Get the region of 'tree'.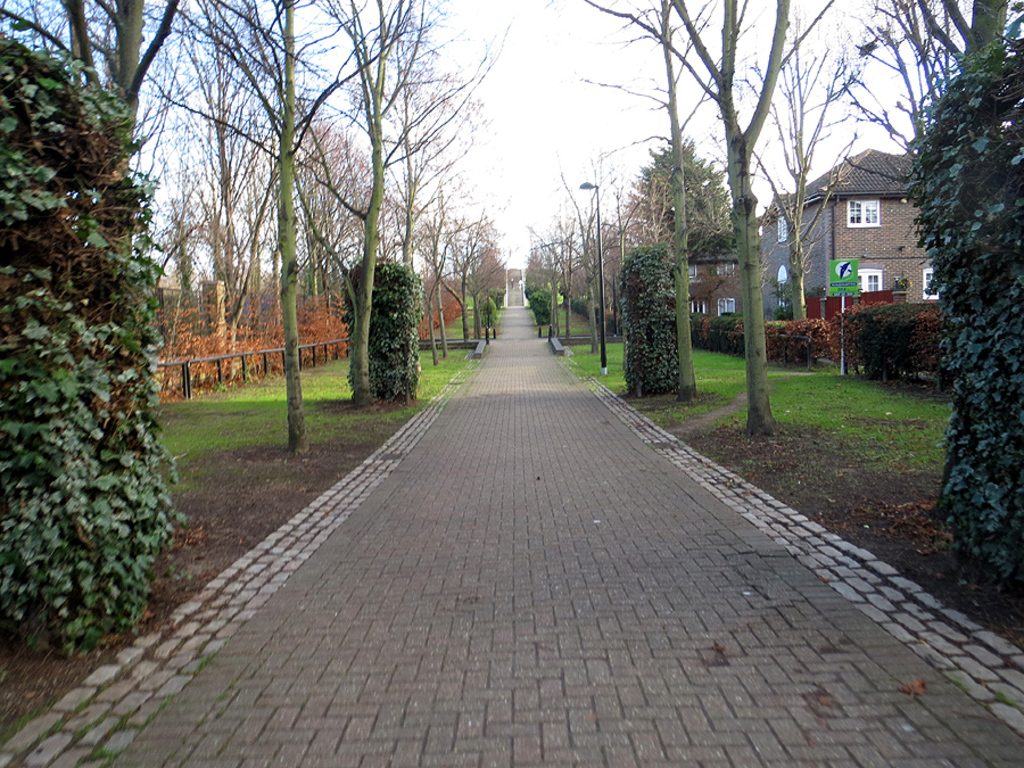
rect(840, 0, 1023, 193).
